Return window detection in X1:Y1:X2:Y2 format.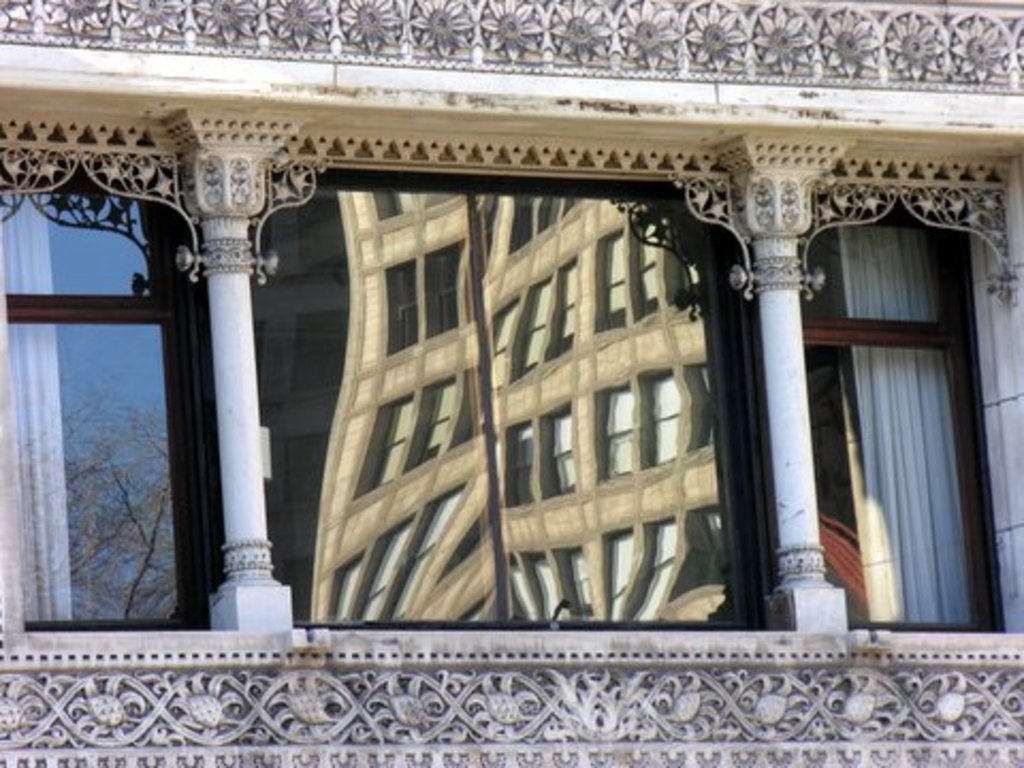
252:162:759:625.
